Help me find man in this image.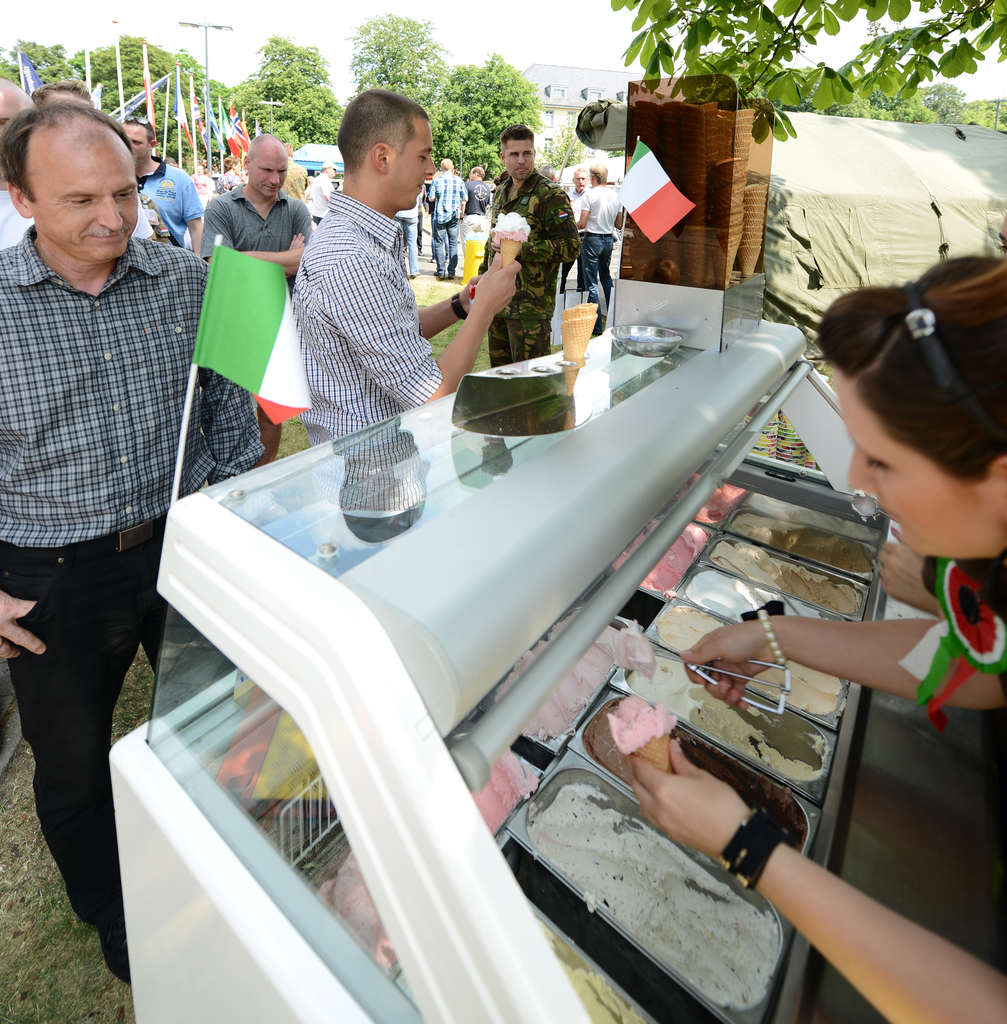
Found it: <bbox>457, 164, 493, 266</bbox>.
